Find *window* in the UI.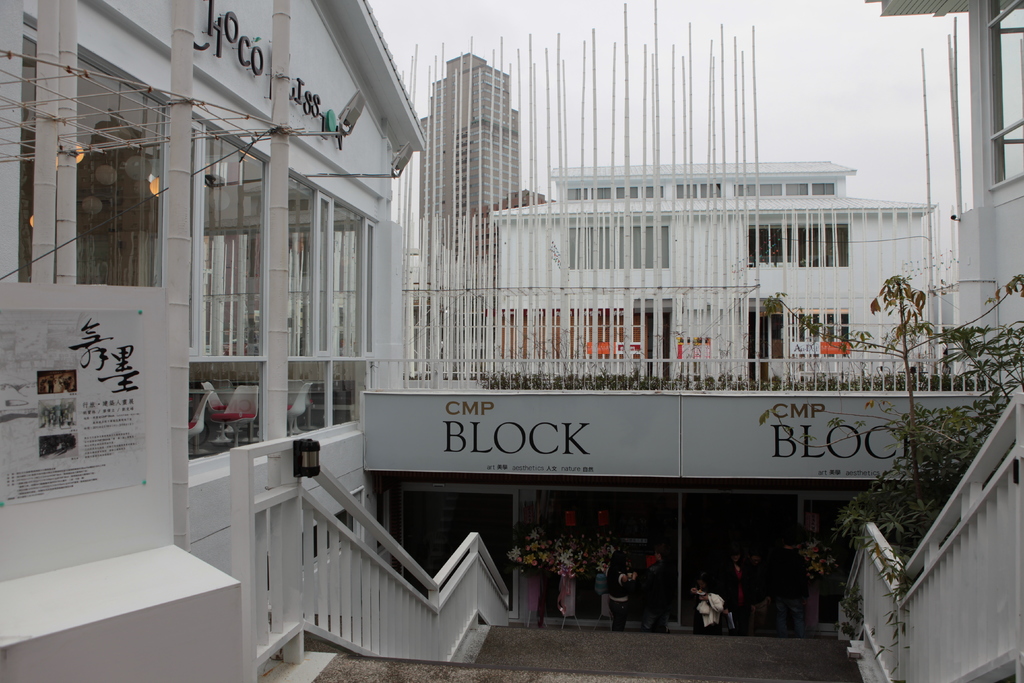
UI element at 331,359,362,432.
